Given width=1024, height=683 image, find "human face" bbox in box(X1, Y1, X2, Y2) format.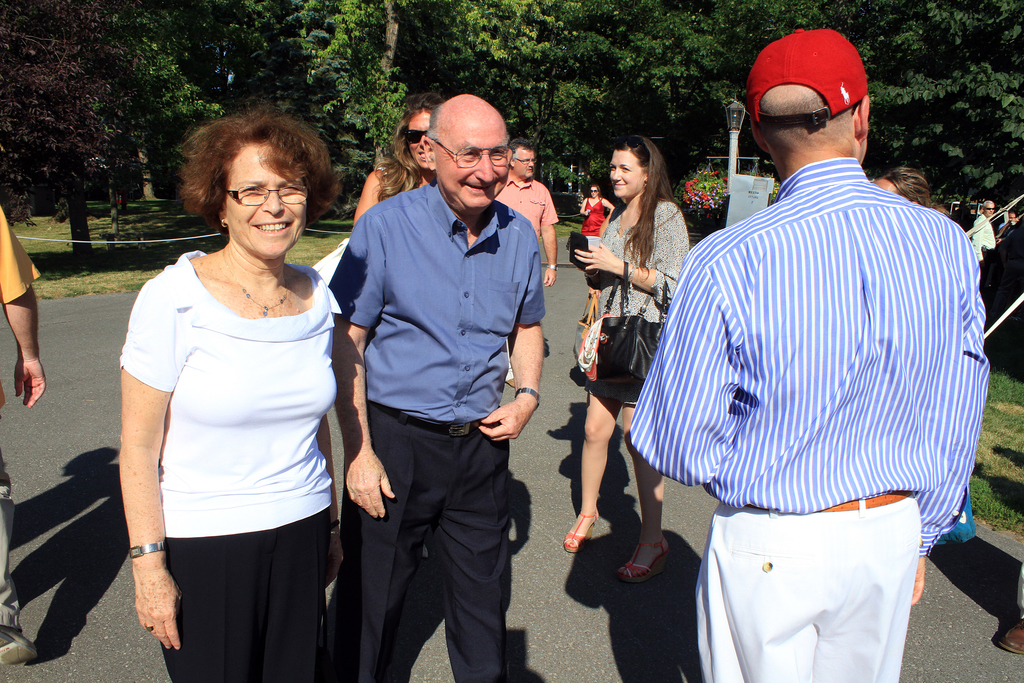
box(432, 106, 512, 218).
